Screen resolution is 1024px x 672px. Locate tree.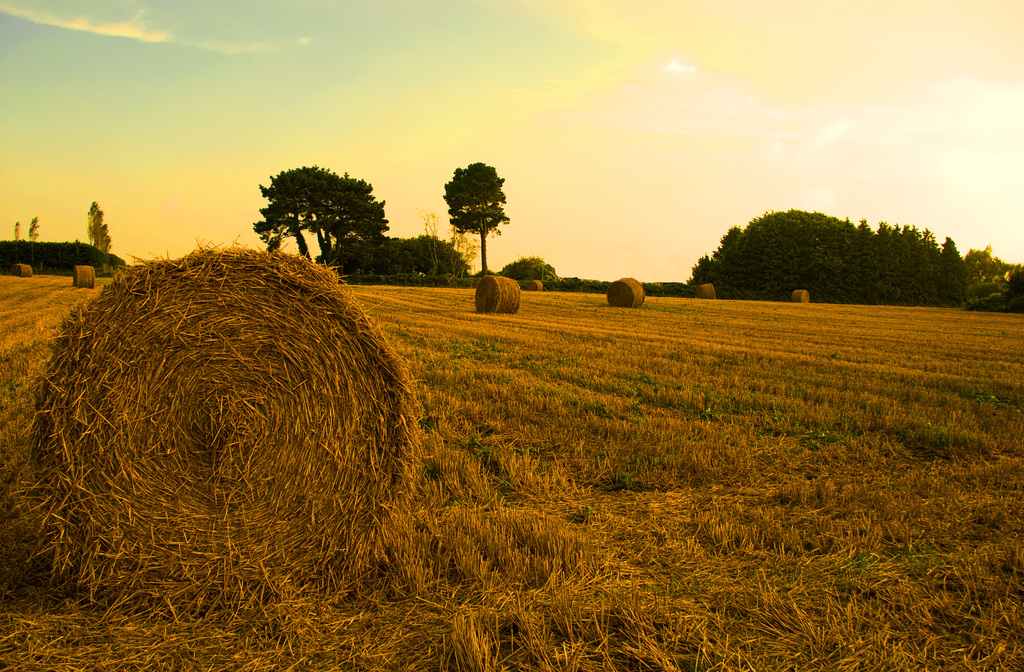
pyautogui.locateOnScreen(920, 224, 942, 308).
